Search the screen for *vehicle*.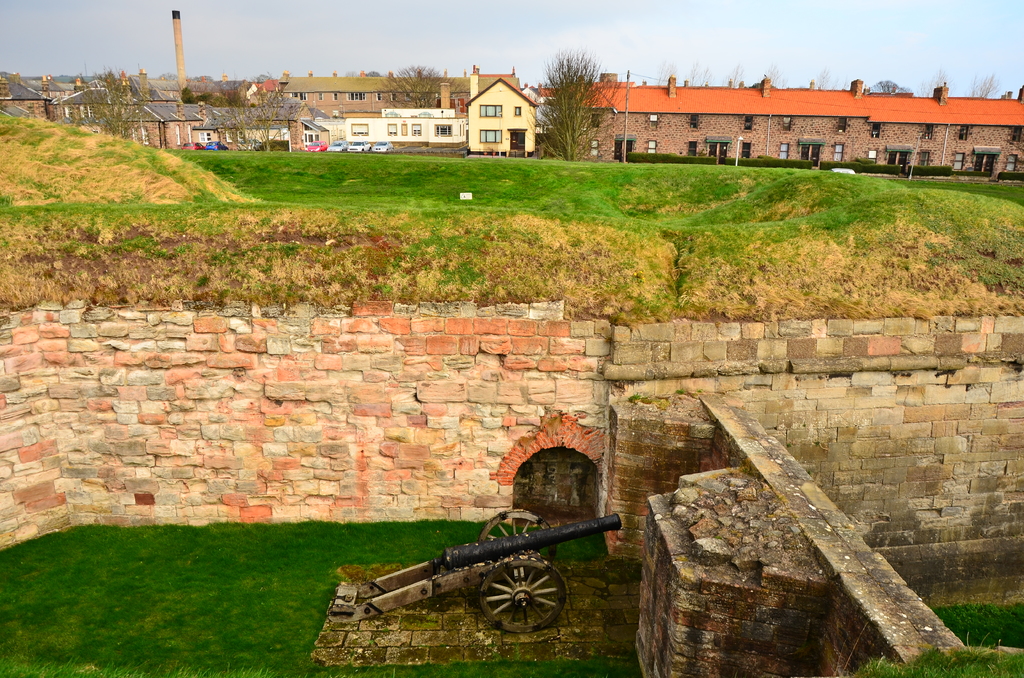
Found at {"x1": 202, "y1": 139, "x2": 232, "y2": 151}.
